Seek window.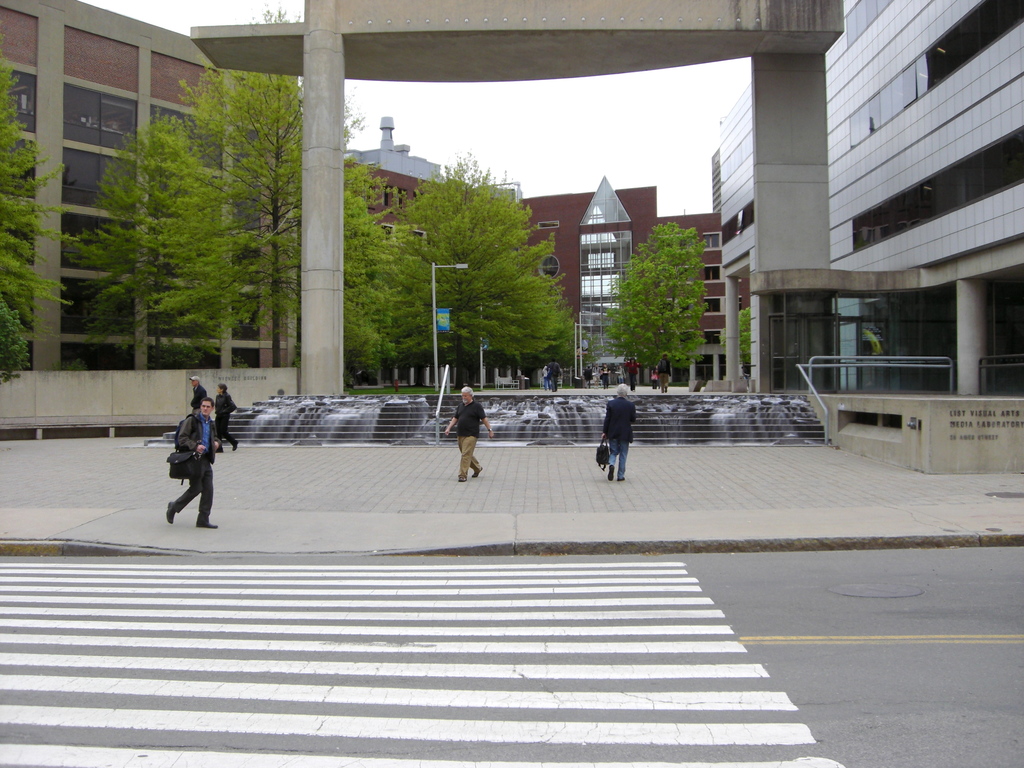
rect(700, 335, 721, 348).
